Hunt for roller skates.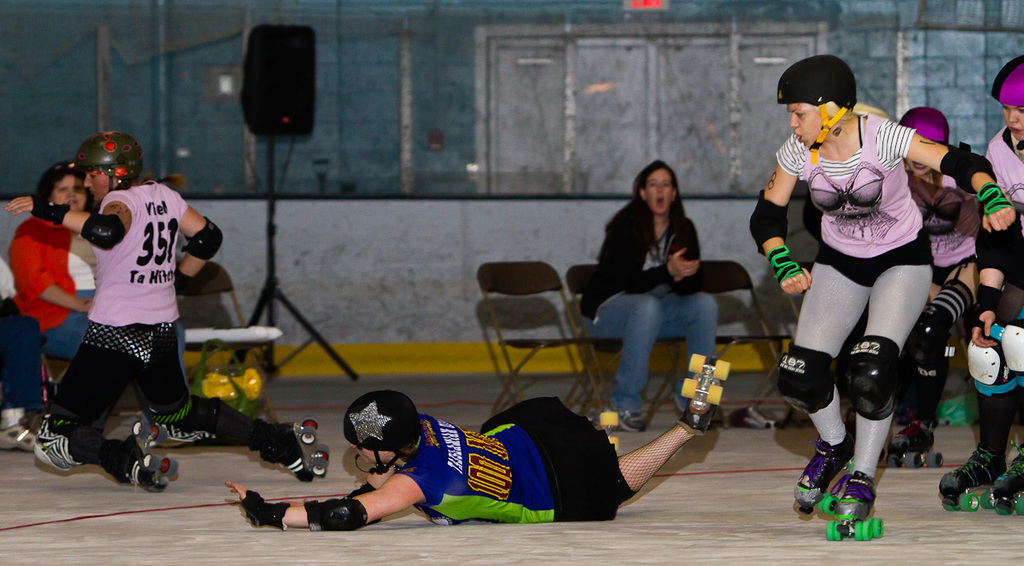
Hunted down at [x1=678, y1=352, x2=732, y2=433].
